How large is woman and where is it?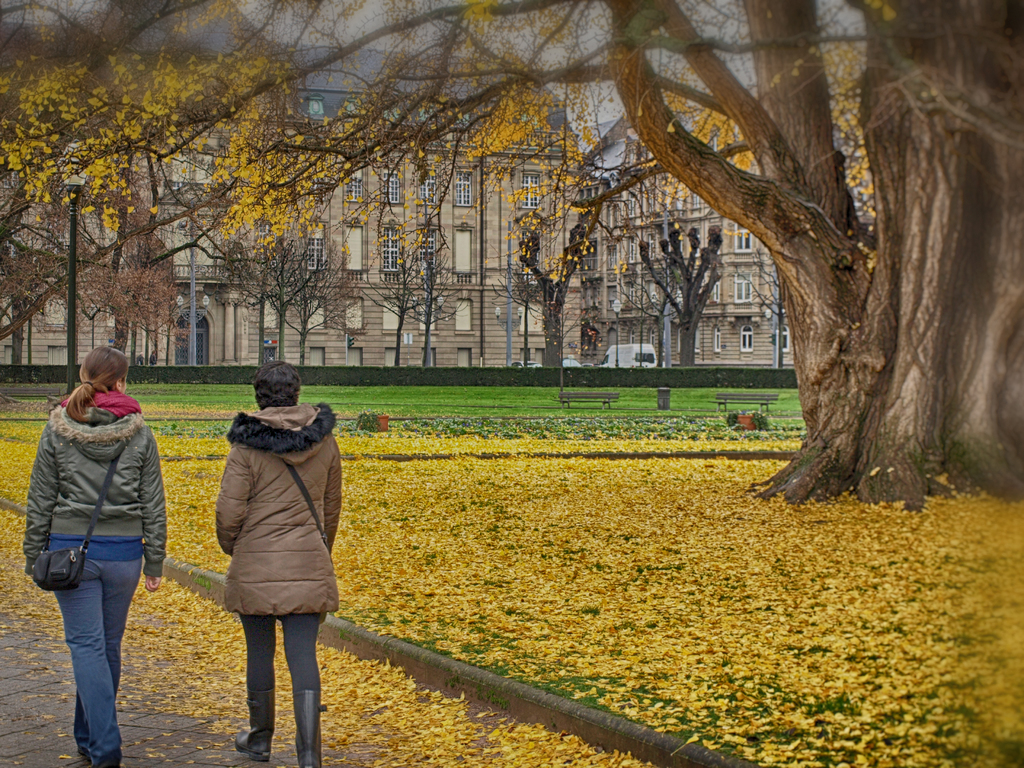
Bounding box: {"x1": 13, "y1": 313, "x2": 168, "y2": 746}.
